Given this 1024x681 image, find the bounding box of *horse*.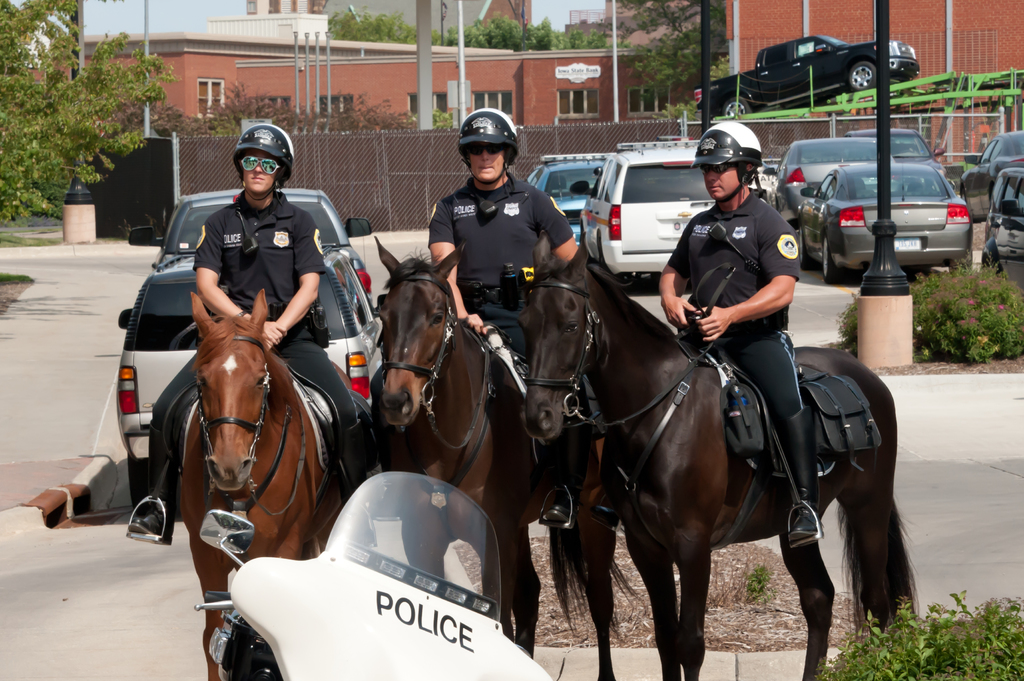
369/233/648/680.
